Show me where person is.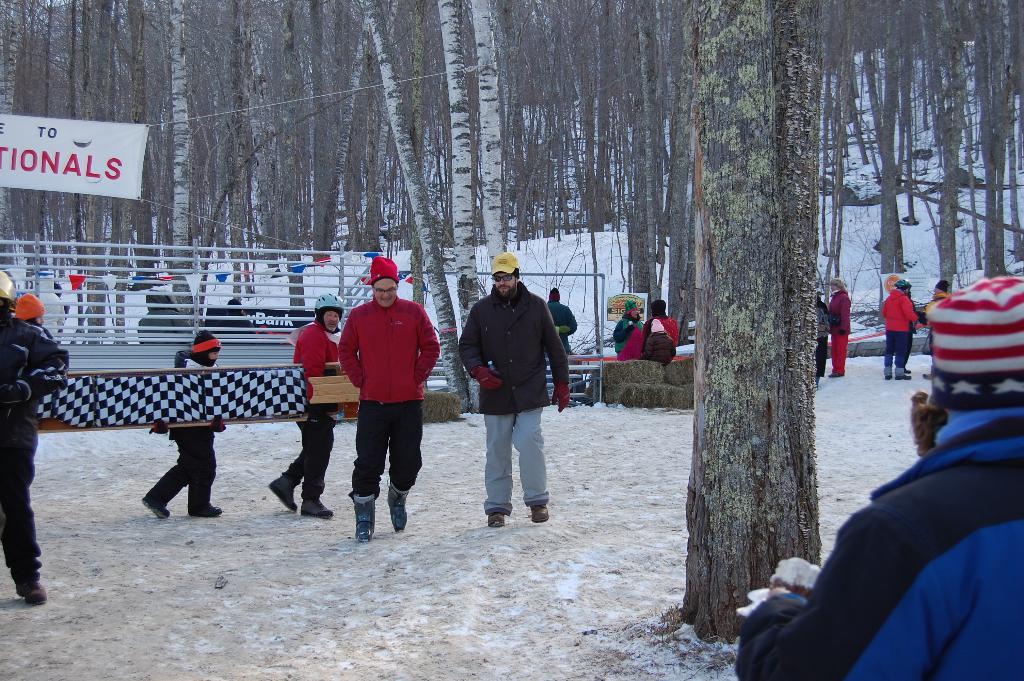
person is at [335,254,428,535].
